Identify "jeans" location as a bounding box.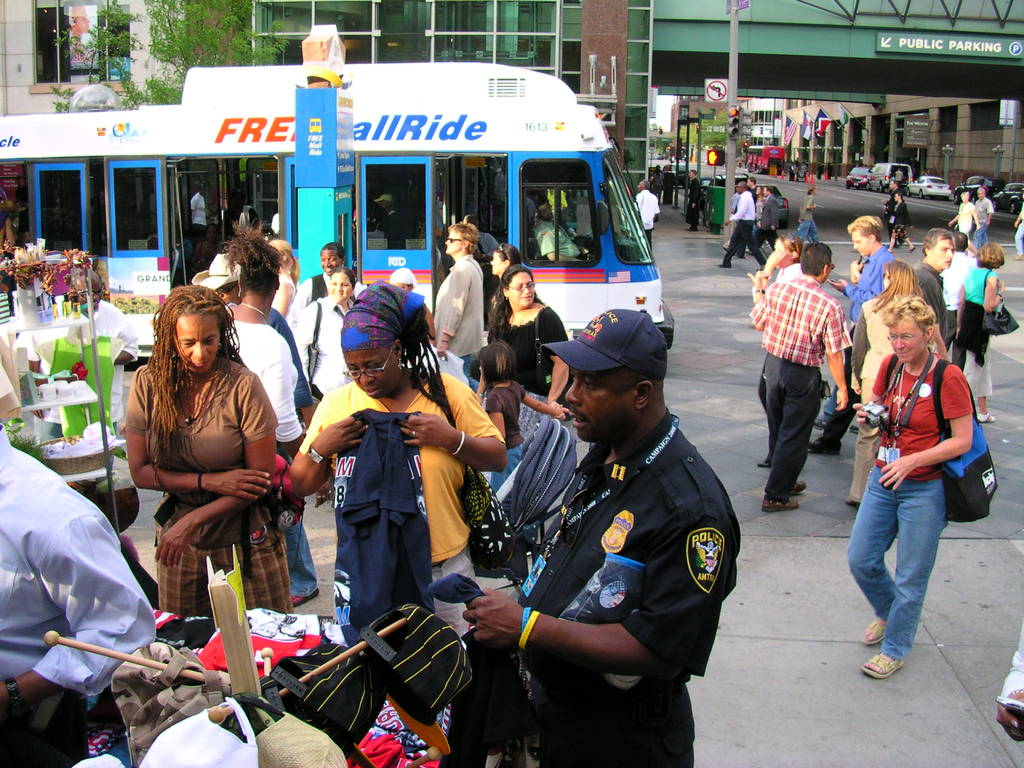
[x1=822, y1=388, x2=836, y2=418].
